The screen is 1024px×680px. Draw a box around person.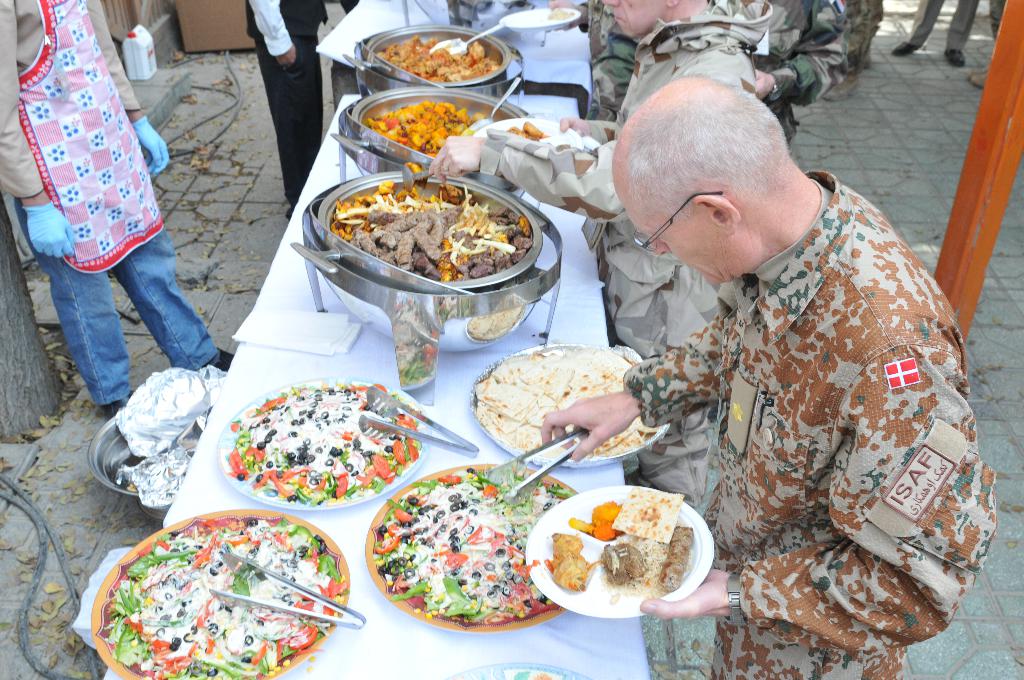
bbox=(822, 0, 888, 101).
